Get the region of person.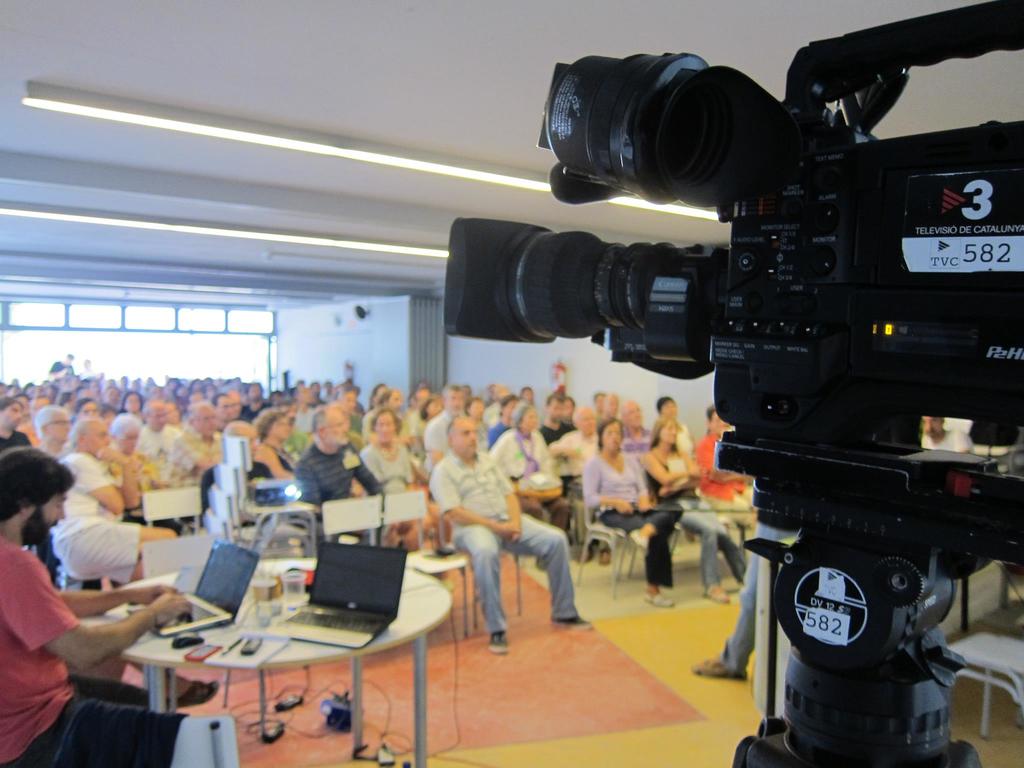
(x1=0, y1=447, x2=190, y2=767).
